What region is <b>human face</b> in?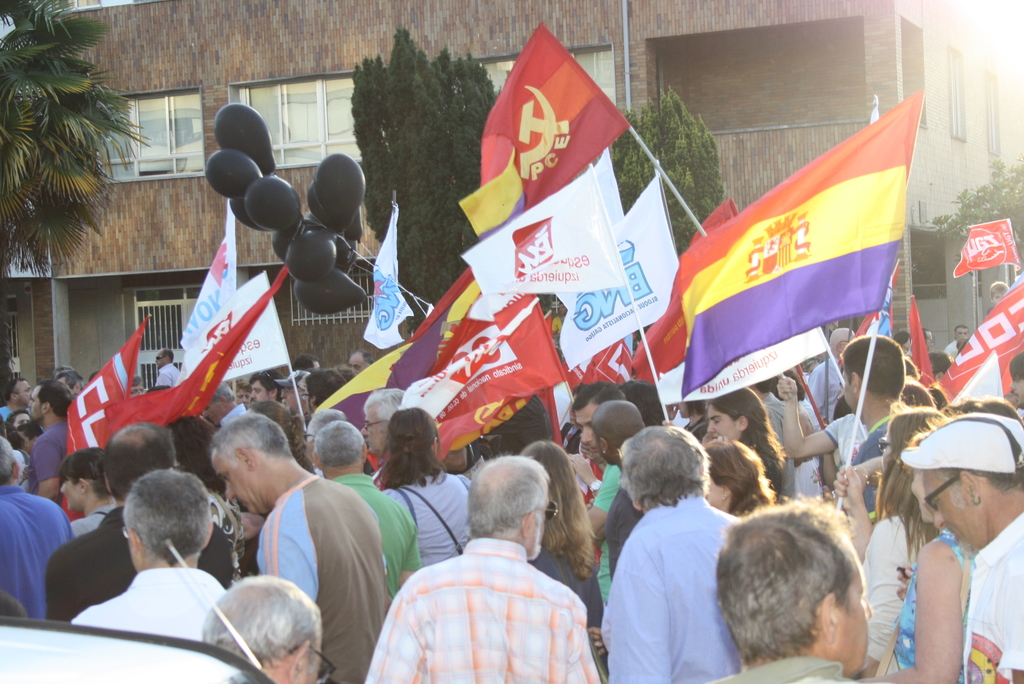
box=[707, 397, 746, 443].
